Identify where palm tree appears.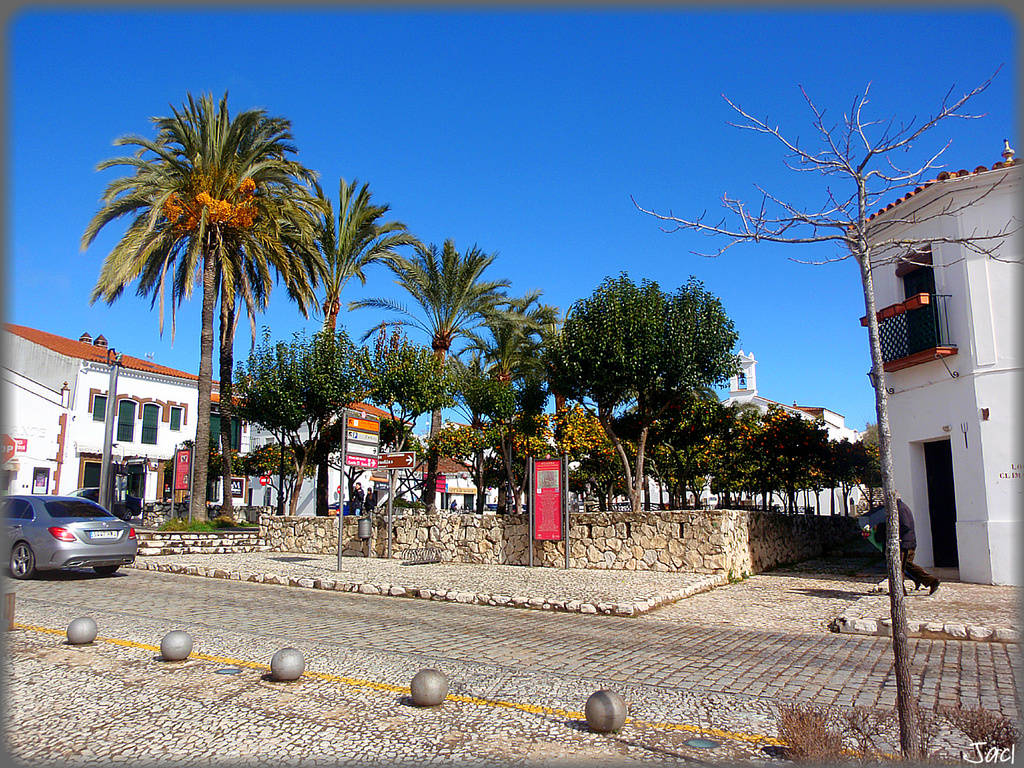
Appears at {"x1": 92, "y1": 91, "x2": 317, "y2": 557}.
